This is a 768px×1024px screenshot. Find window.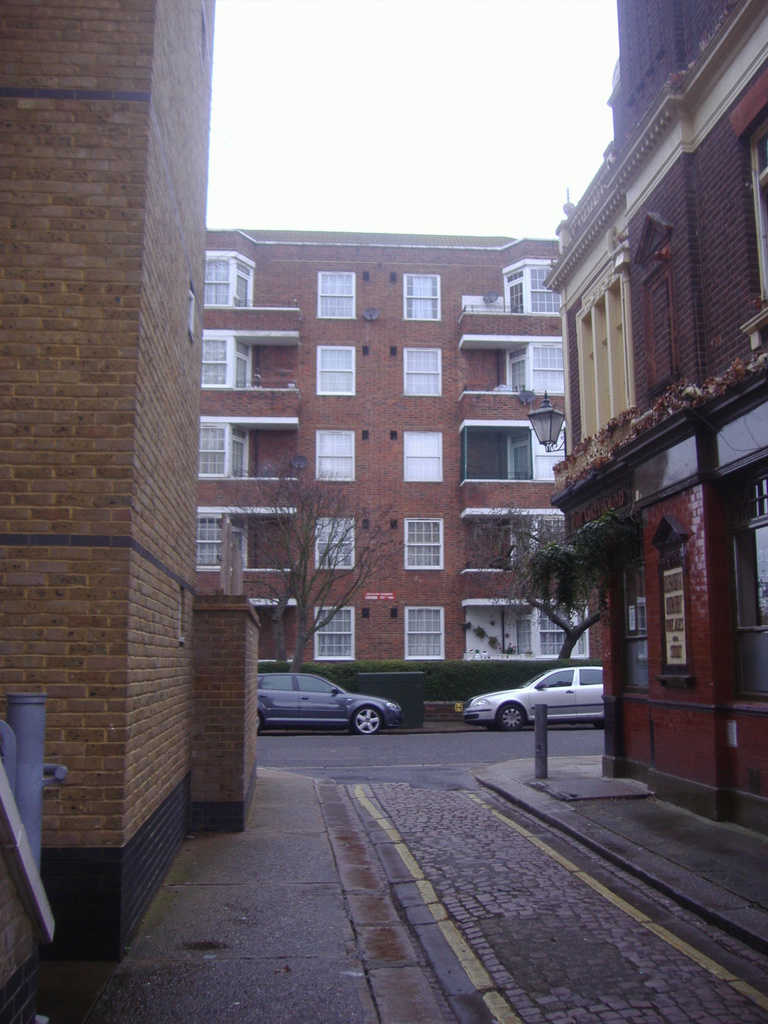
Bounding box: bbox(577, 287, 630, 437).
